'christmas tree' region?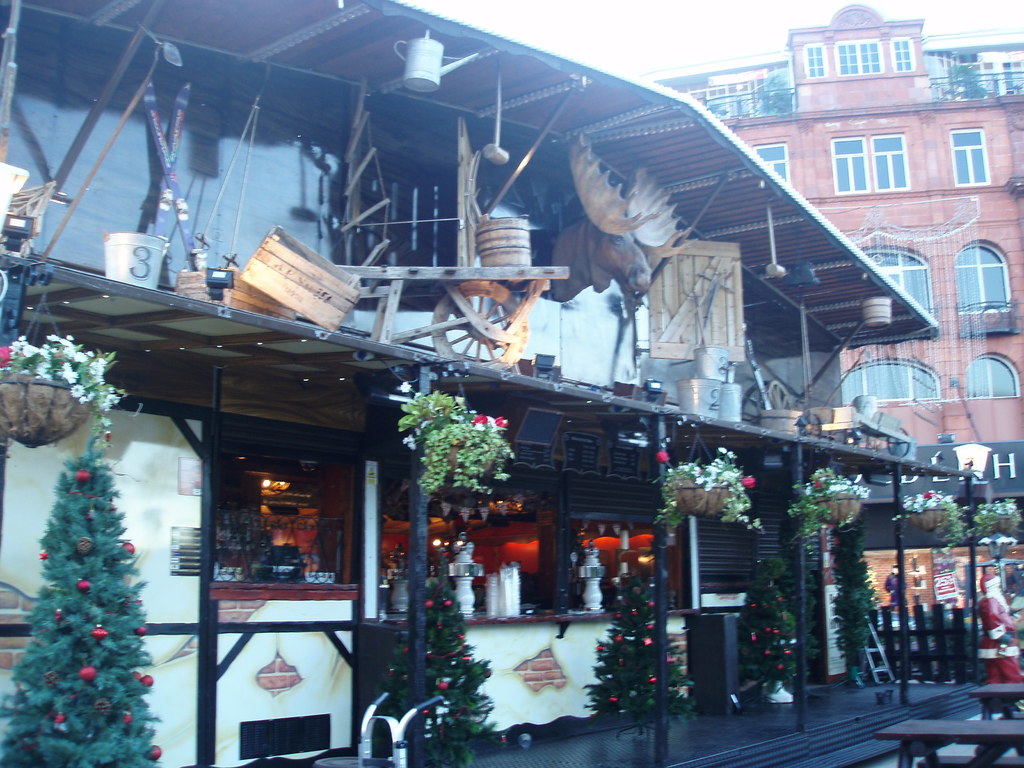
BBox(578, 572, 703, 739)
